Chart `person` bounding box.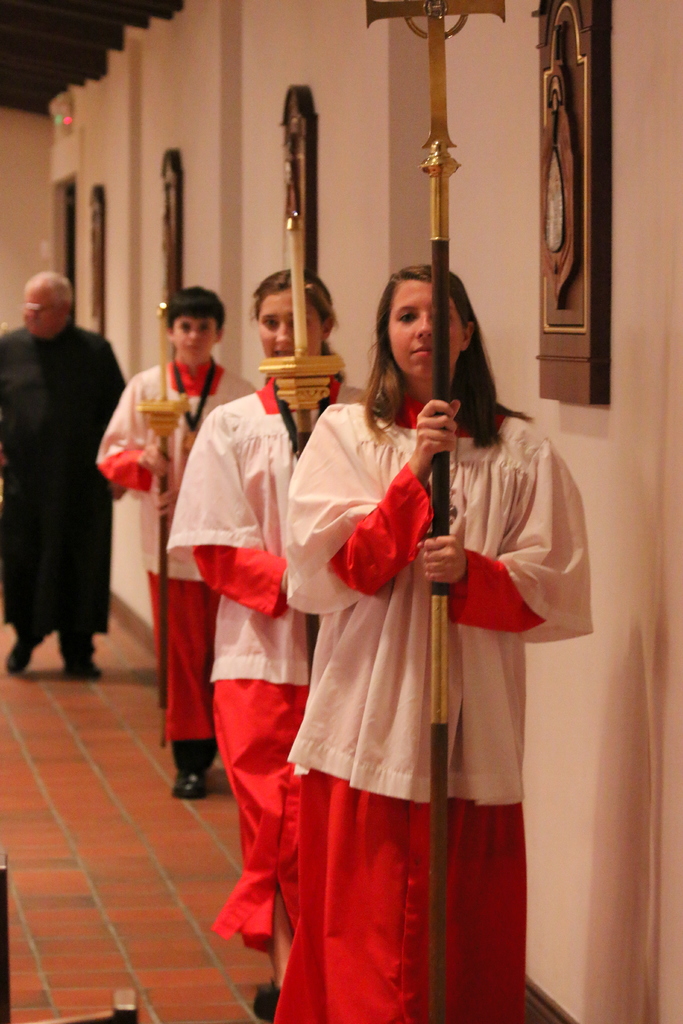
Charted: box=[267, 259, 681, 1019].
